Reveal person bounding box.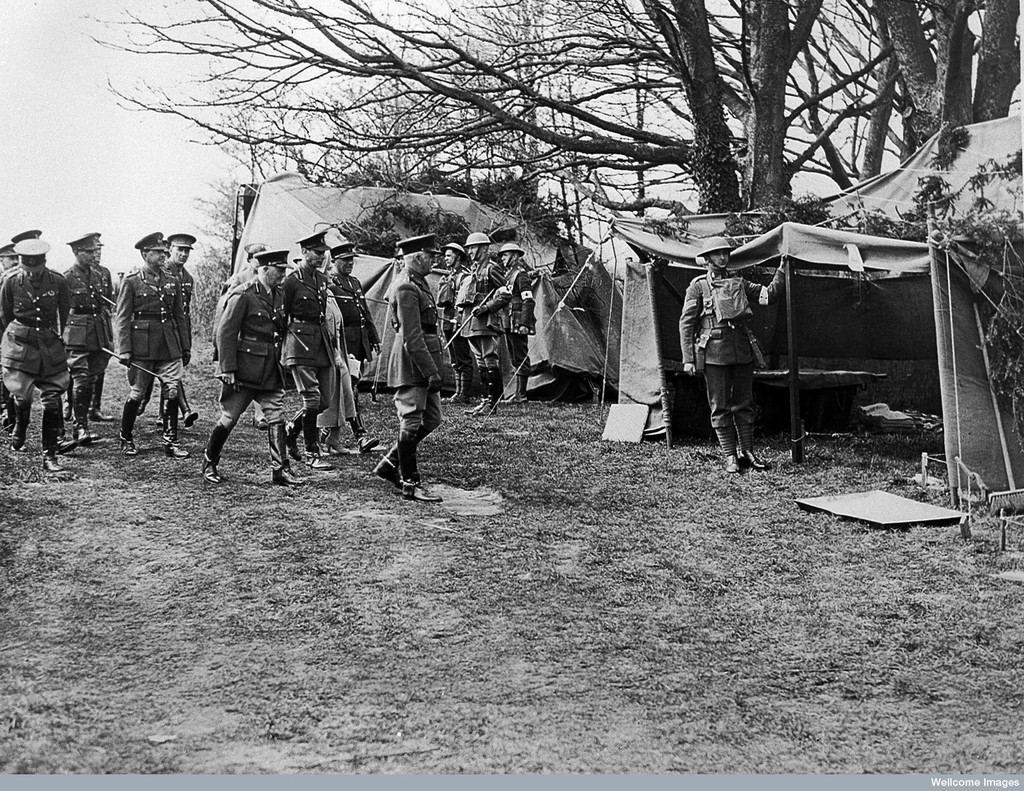
Revealed: (left=97, top=228, right=113, bottom=284).
